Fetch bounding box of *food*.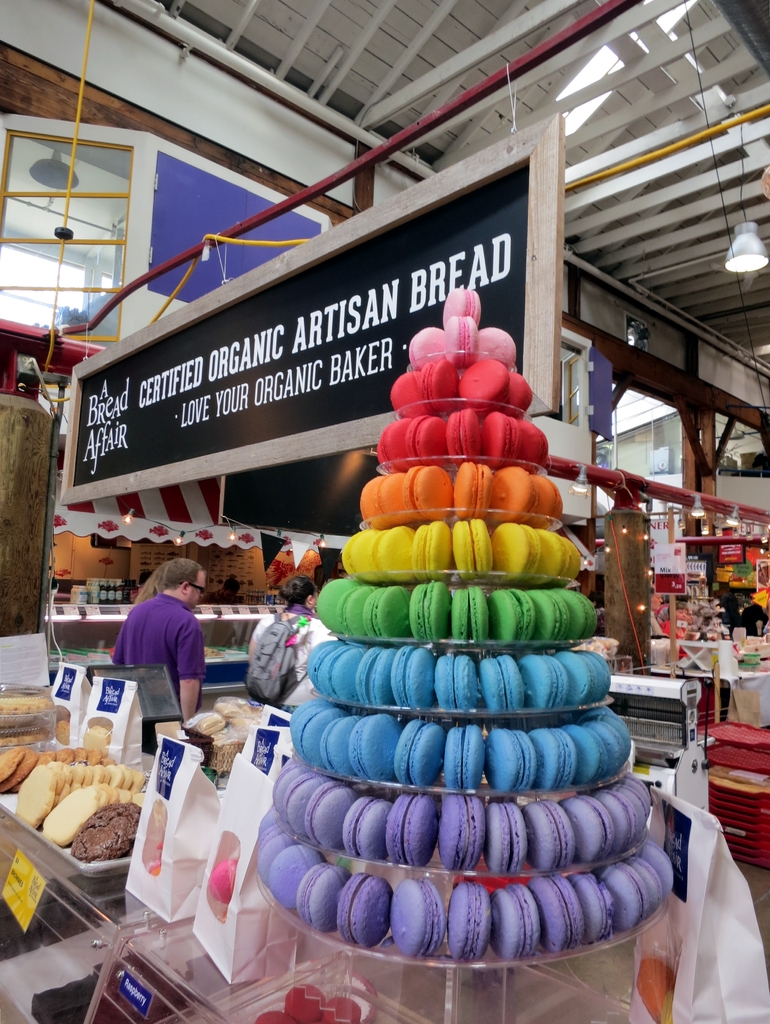
Bbox: bbox(618, 785, 651, 834).
